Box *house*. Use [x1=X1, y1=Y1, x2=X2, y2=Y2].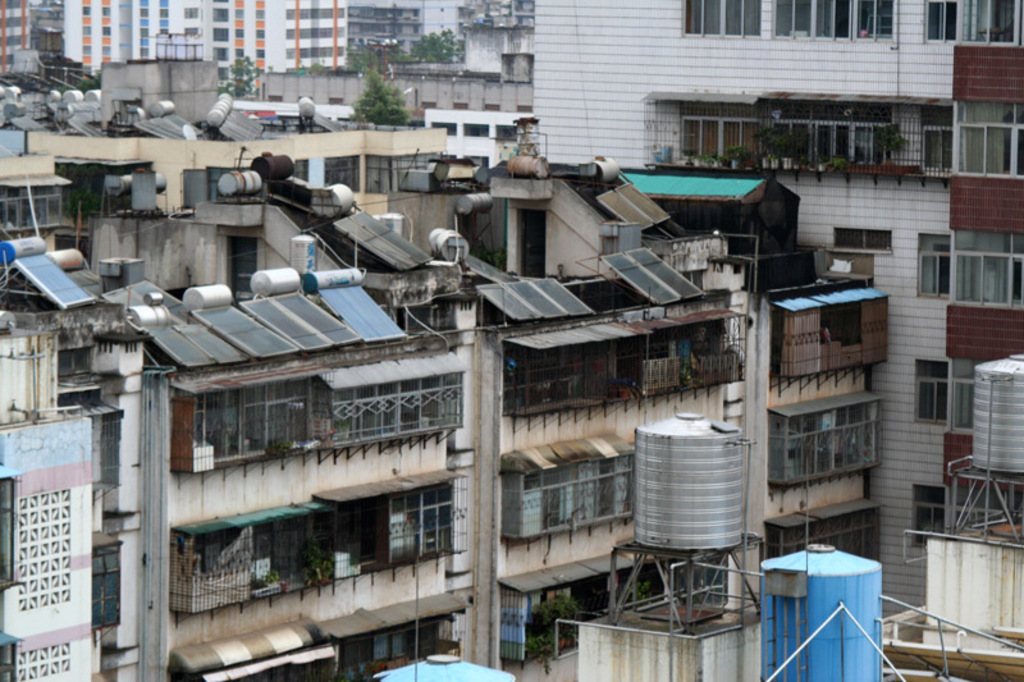
[x1=205, y1=0, x2=291, y2=107].
